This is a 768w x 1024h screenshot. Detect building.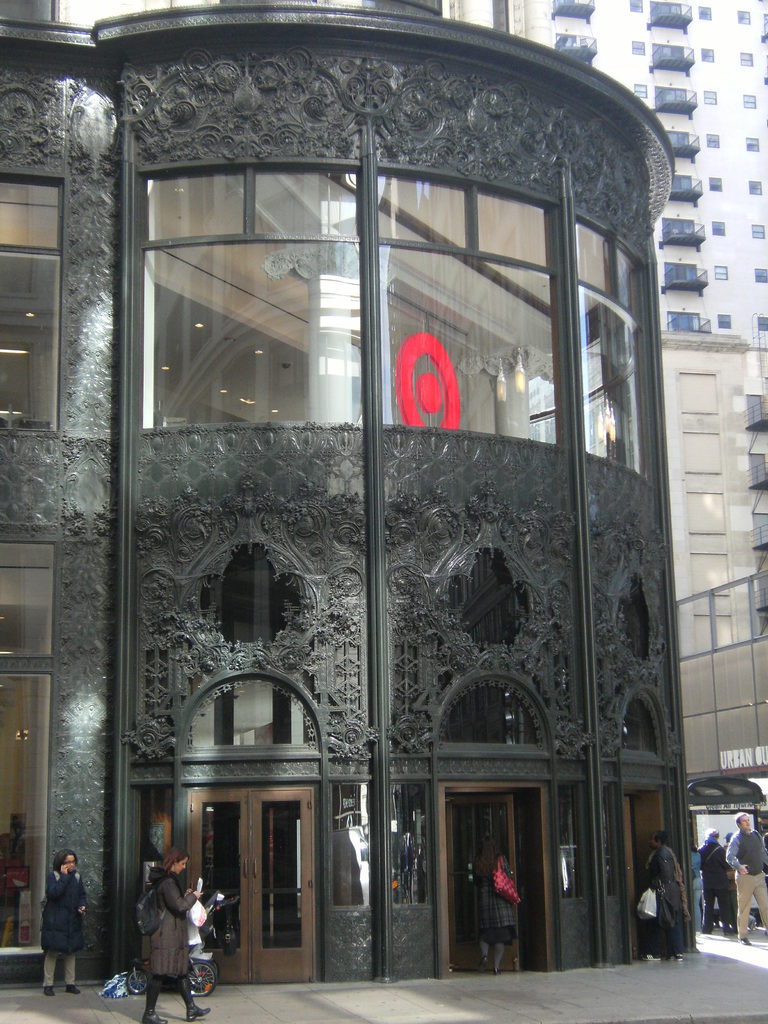
bbox(0, 0, 697, 993).
